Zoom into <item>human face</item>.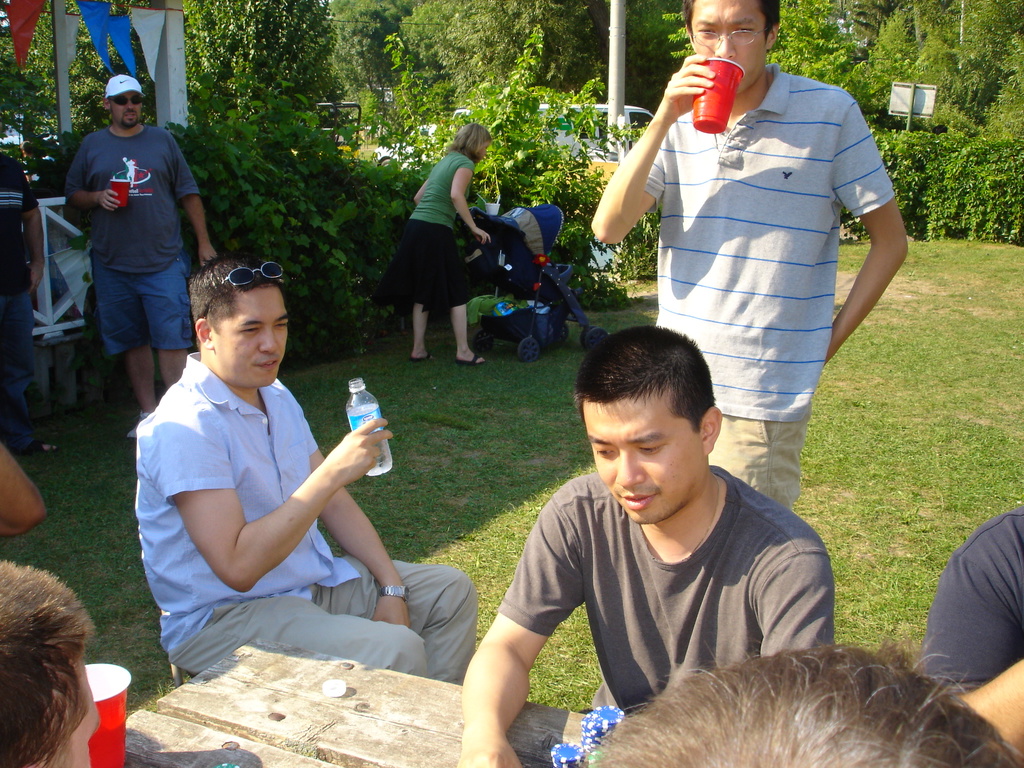
Zoom target: {"left": 57, "top": 668, "right": 103, "bottom": 764}.
